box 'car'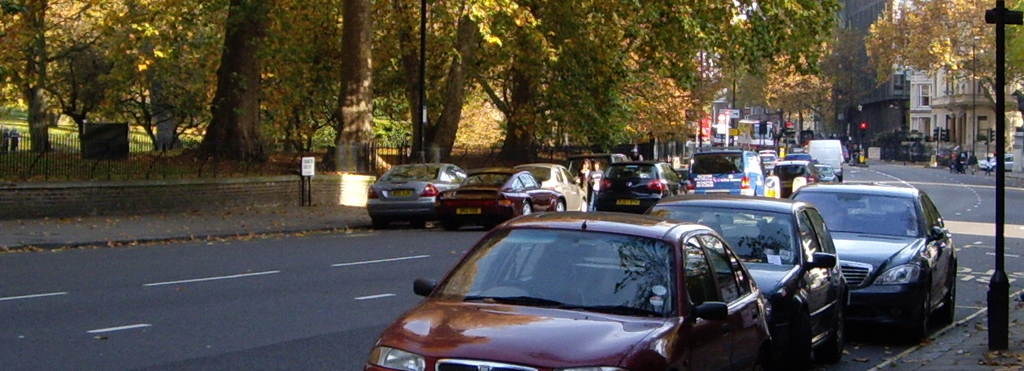
[977, 154, 1017, 176]
